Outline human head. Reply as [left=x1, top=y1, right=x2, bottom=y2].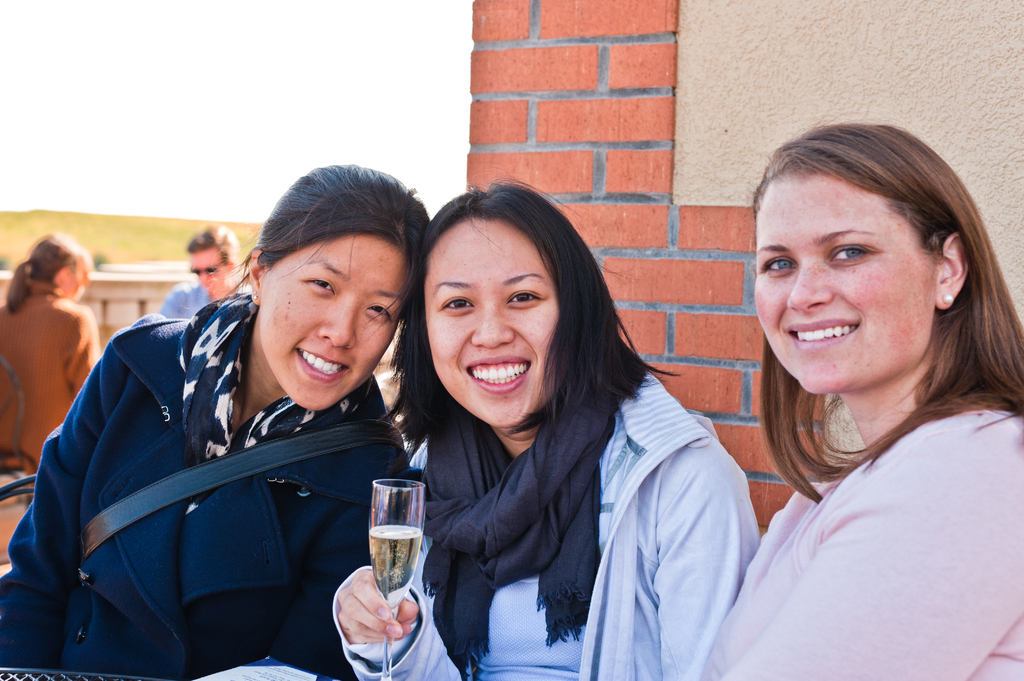
[left=420, top=184, right=596, bottom=435].
